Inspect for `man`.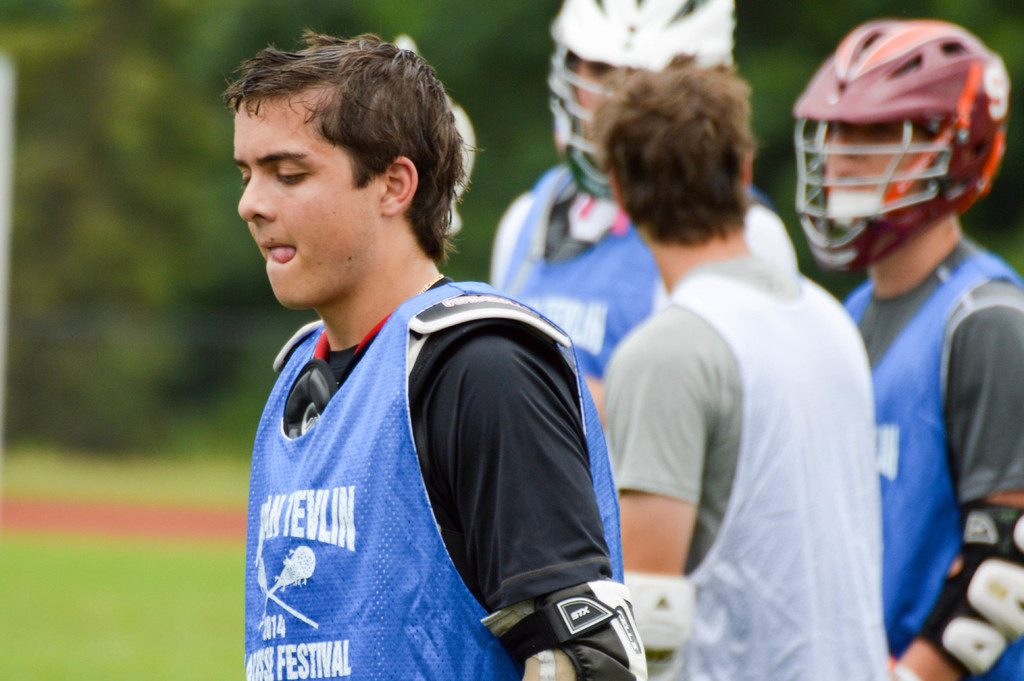
Inspection: <bbox>591, 36, 897, 680</bbox>.
